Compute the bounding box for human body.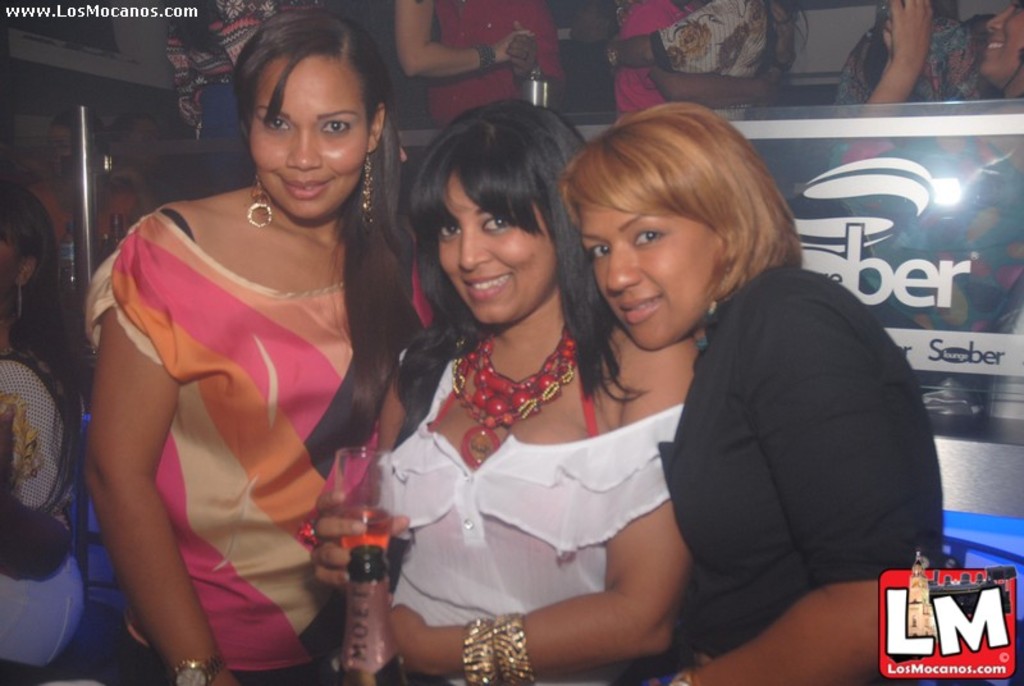
box=[618, 0, 808, 109].
